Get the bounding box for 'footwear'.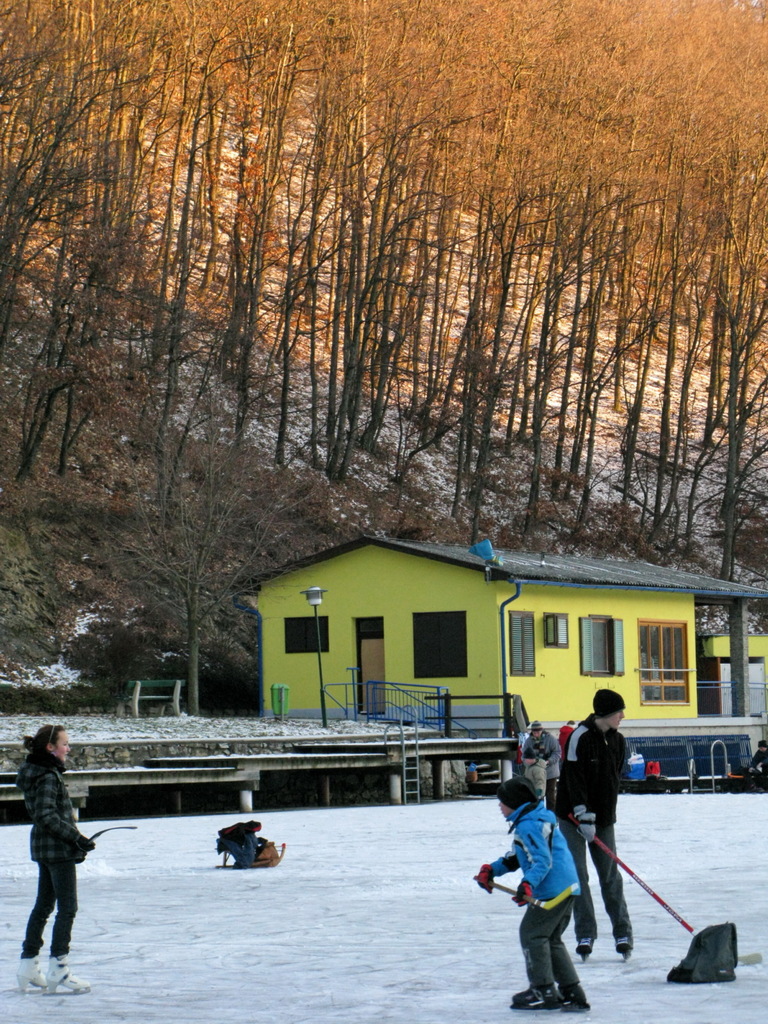
<box>42,959,97,994</box>.
